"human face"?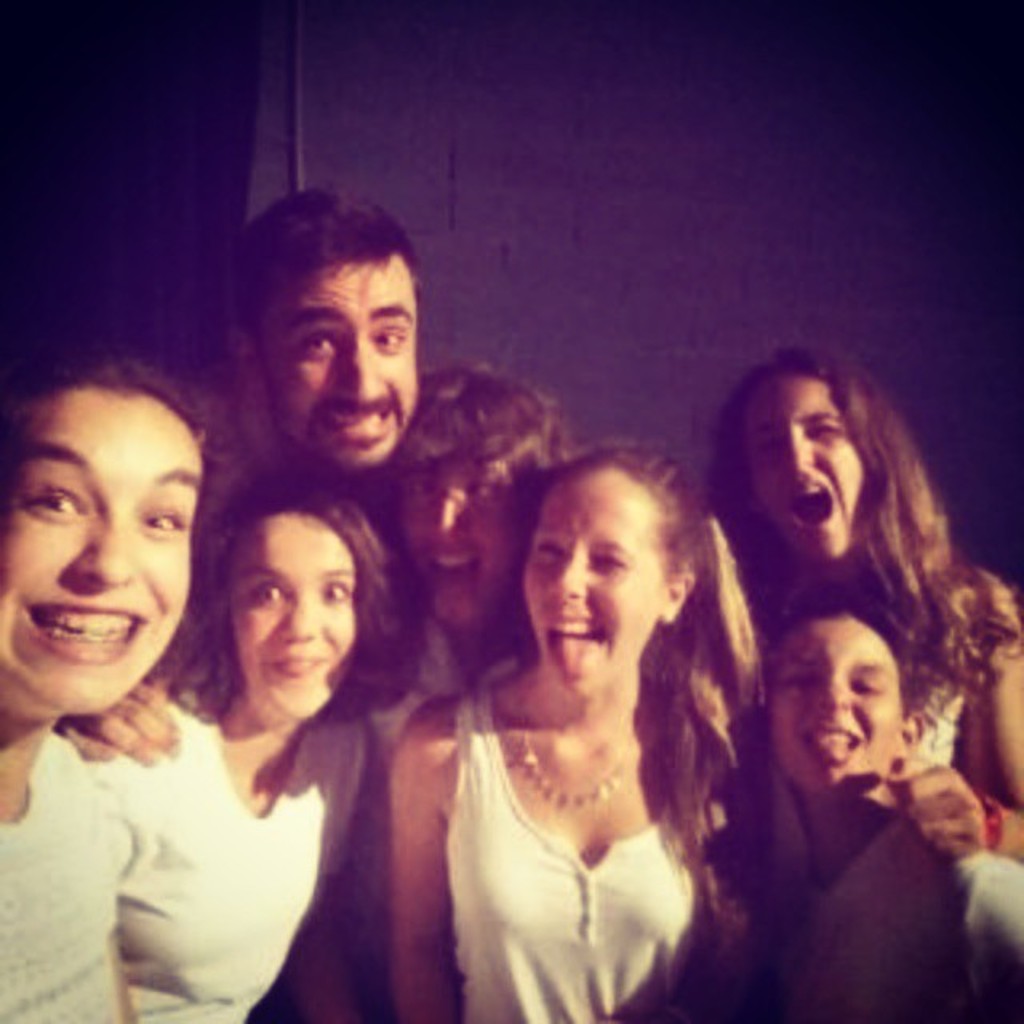
locate(730, 366, 851, 552)
